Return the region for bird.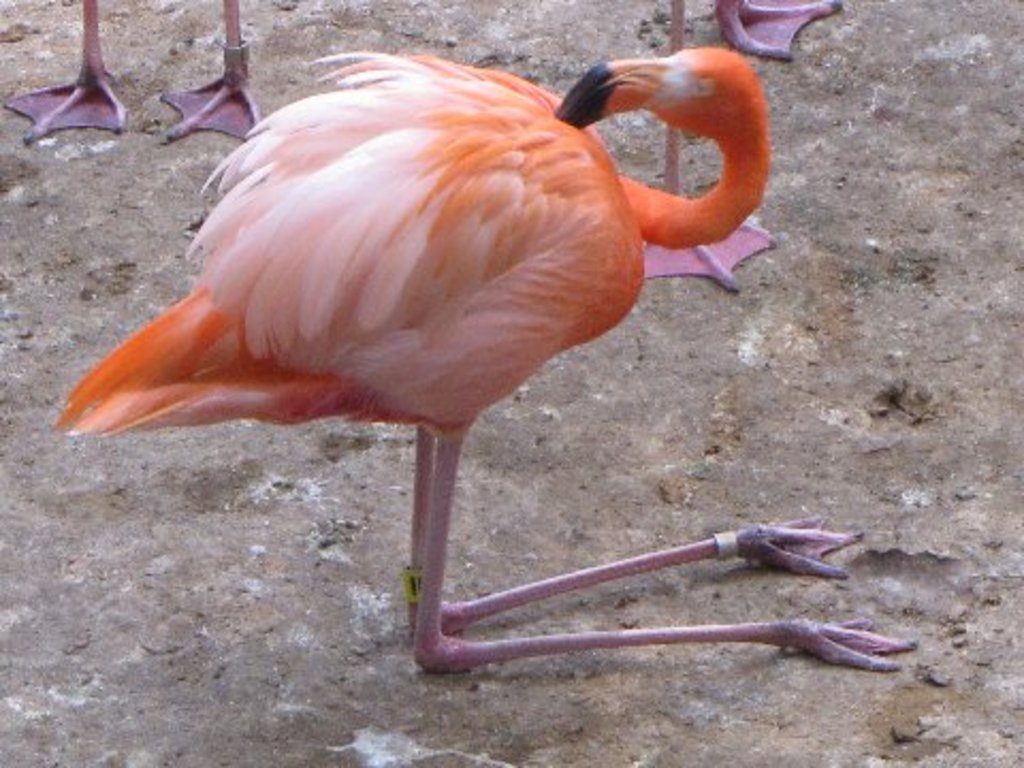
l=64, t=32, r=791, b=715.
